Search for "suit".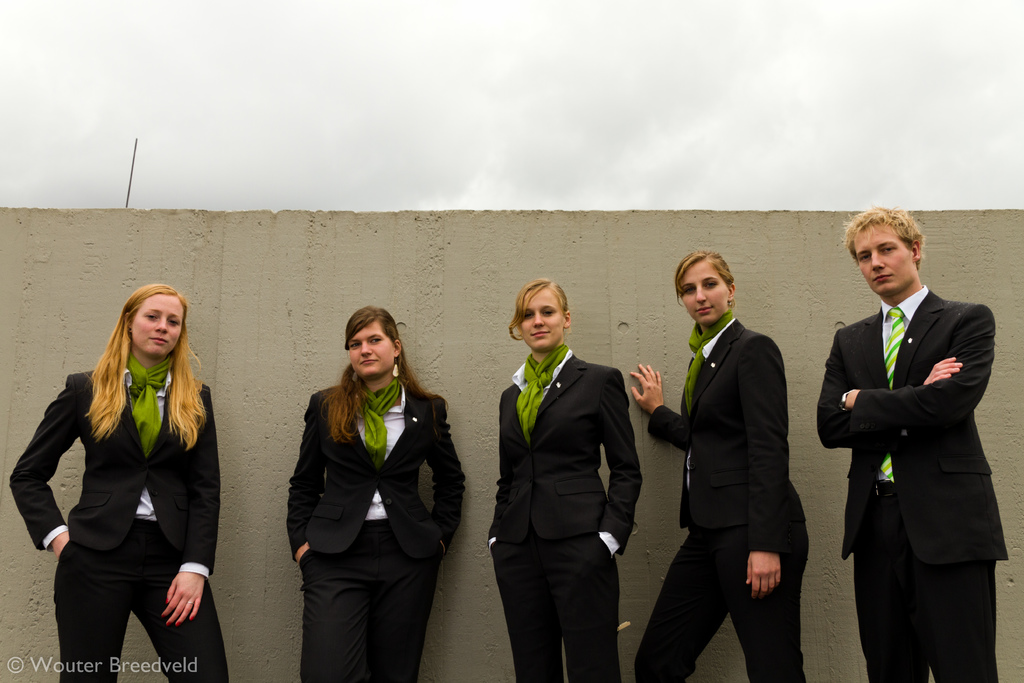
Found at select_region(634, 311, 811, 681).
